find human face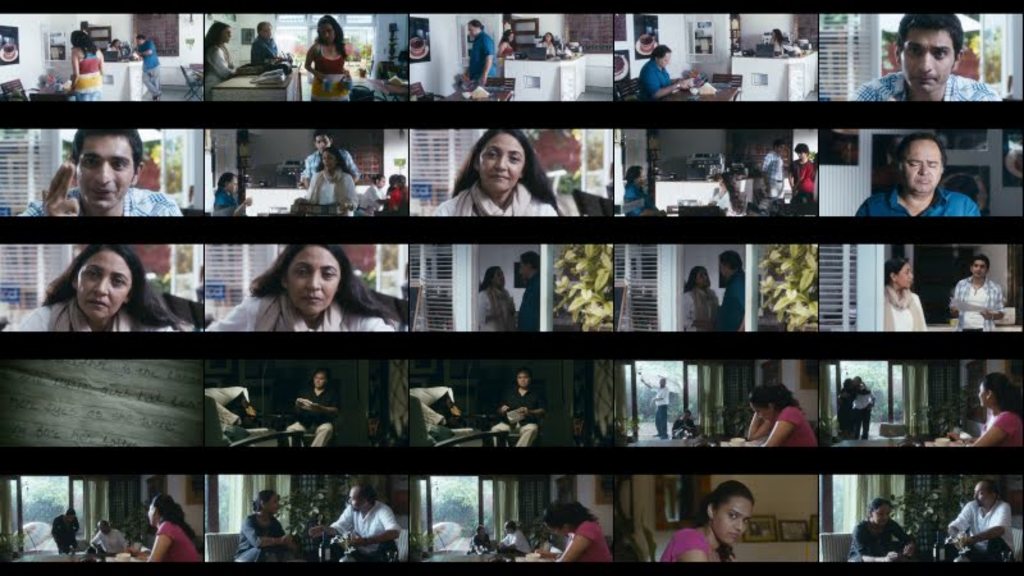
480/134/527/193
